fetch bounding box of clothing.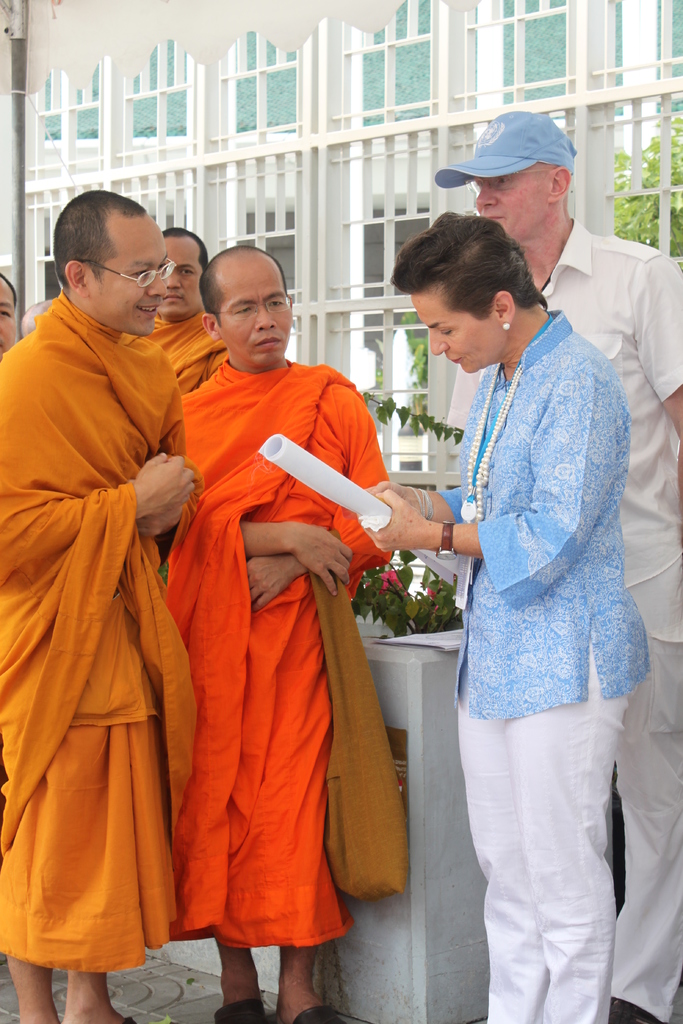
Bbox: x1=138 y1=312 x2=234 y2=398.
